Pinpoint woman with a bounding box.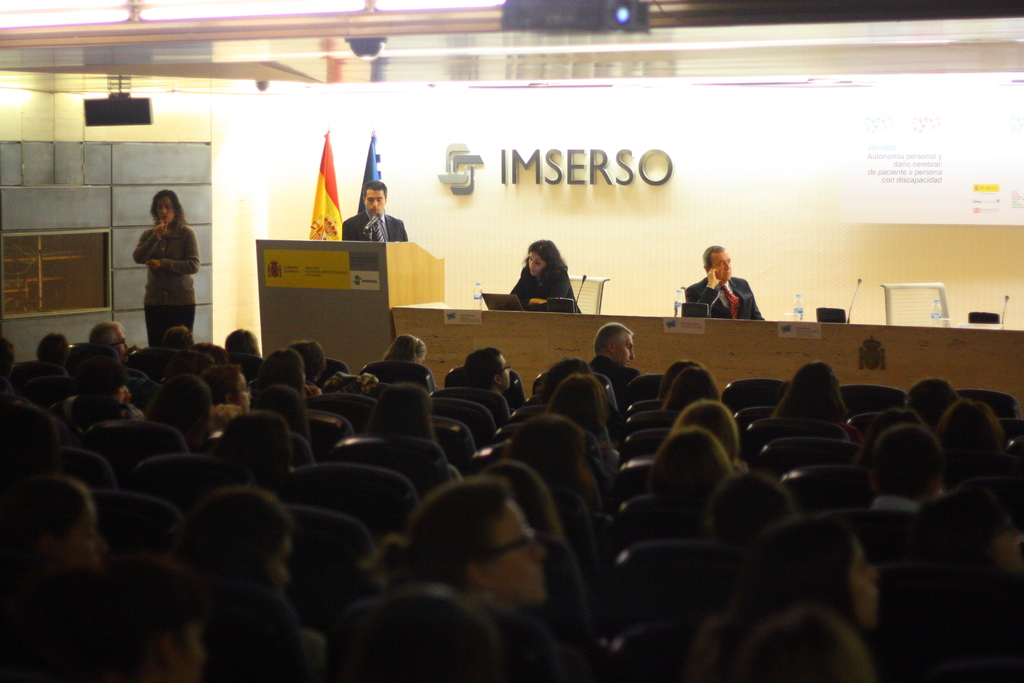
box(383, 329, 436, 370).
